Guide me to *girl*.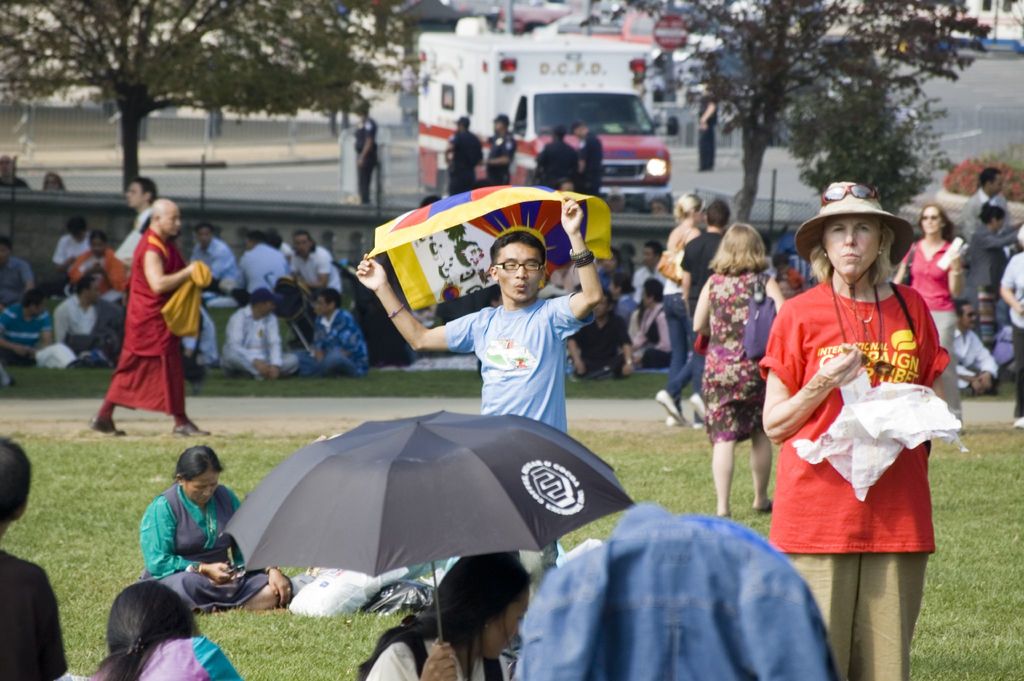
Guidance: Rect(893, 200, 970, 431).
